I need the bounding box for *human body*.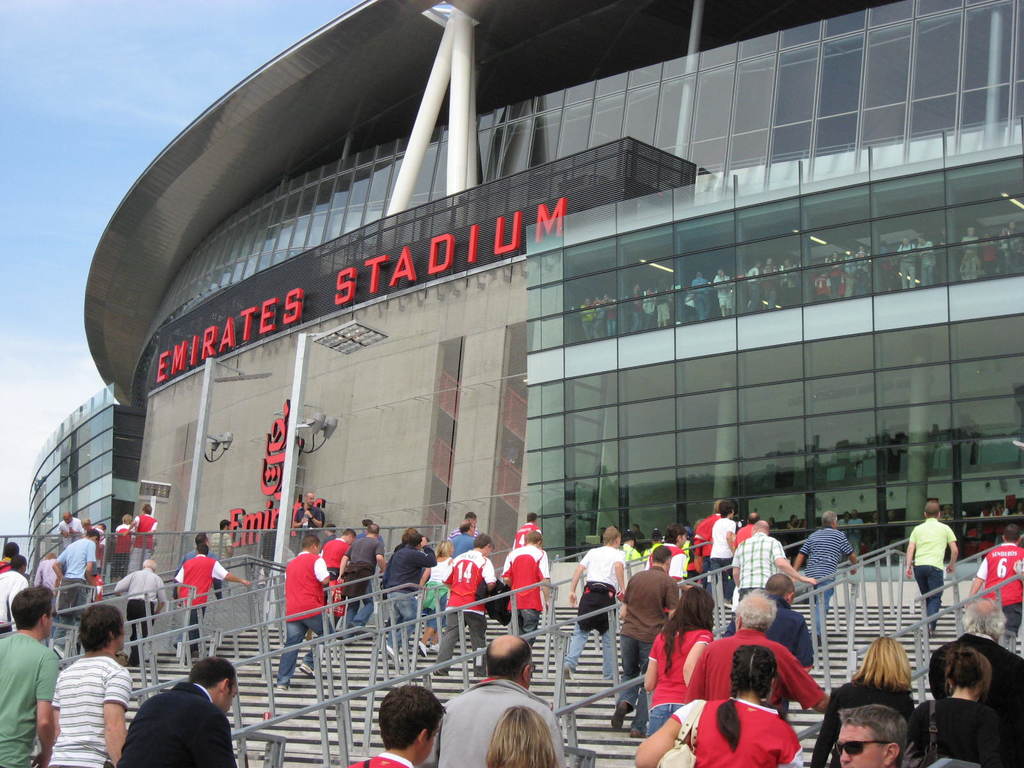
Here it is: [385, 531, 436, 659].
